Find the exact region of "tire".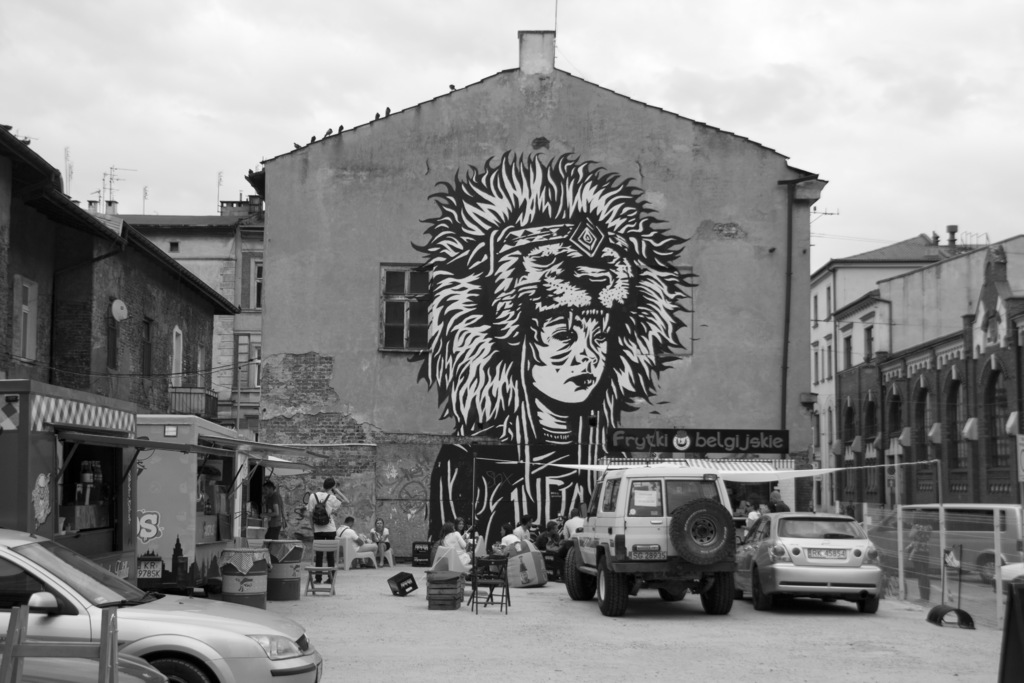
Exact region: (674,497,737,564).
